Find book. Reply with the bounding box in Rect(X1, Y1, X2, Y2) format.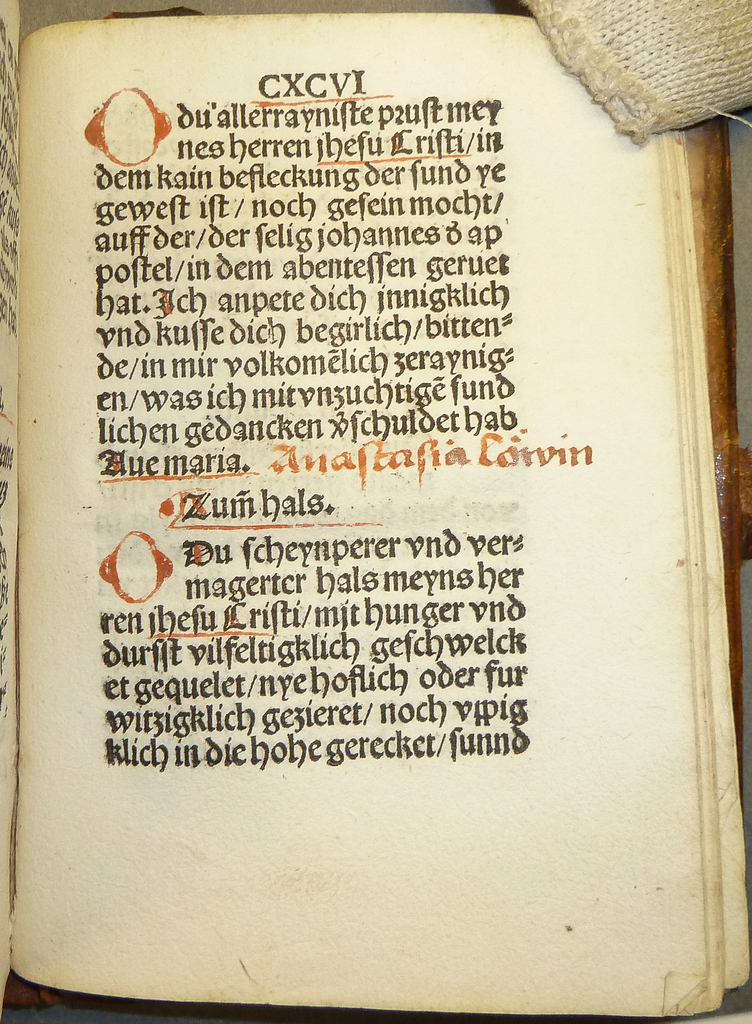
Rect(24, 20, 724, 990).
